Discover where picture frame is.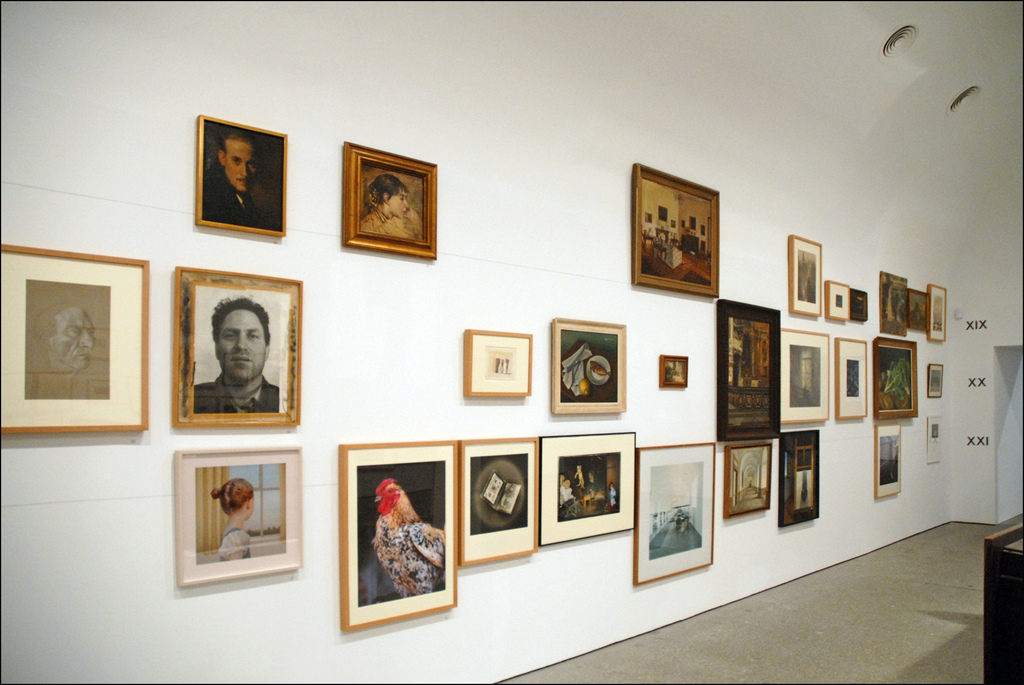
Discovered at bbox=(778, 330, 829, 423).
